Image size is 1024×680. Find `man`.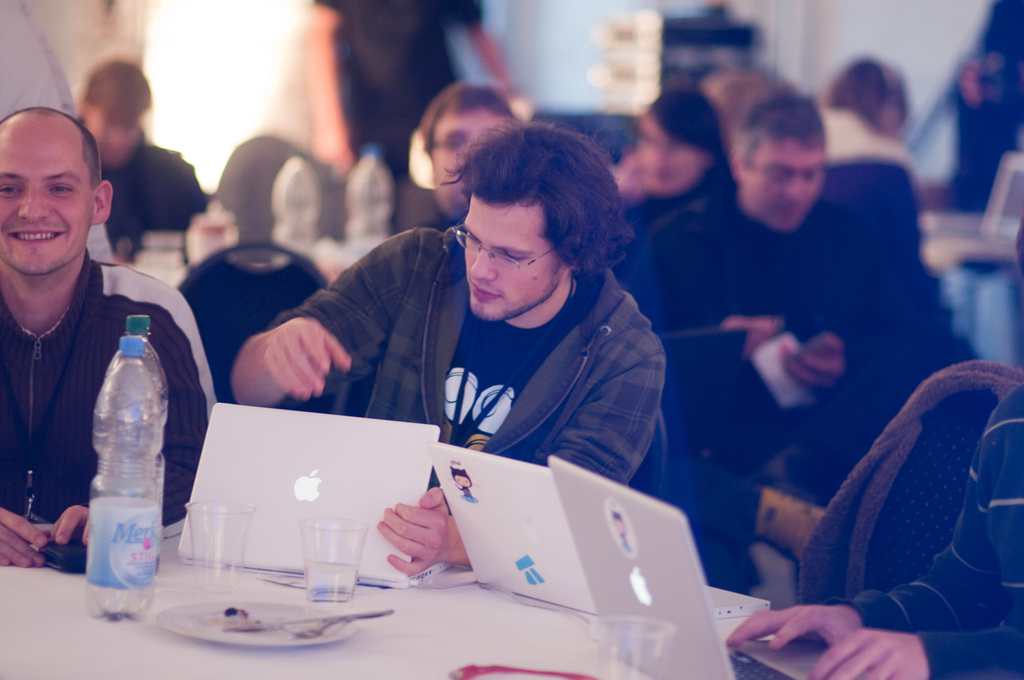
bbox=[234, 119, 671, 581].
